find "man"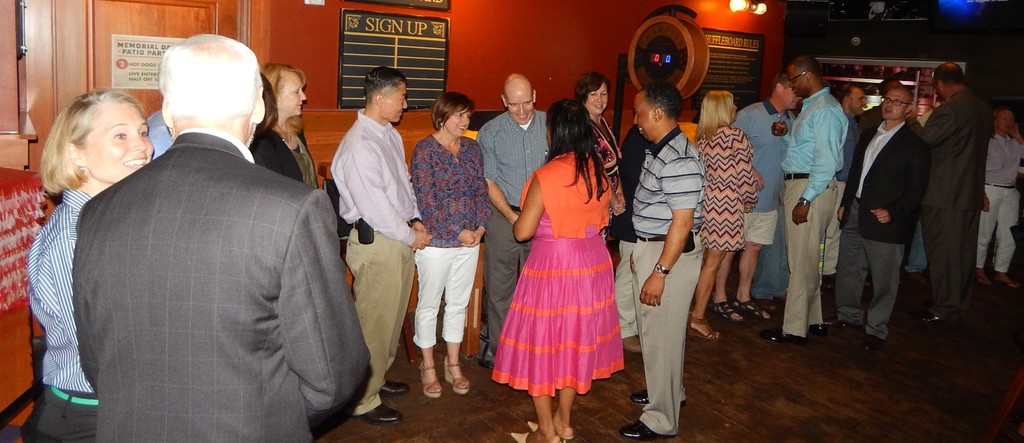
[721,66,799,326]
